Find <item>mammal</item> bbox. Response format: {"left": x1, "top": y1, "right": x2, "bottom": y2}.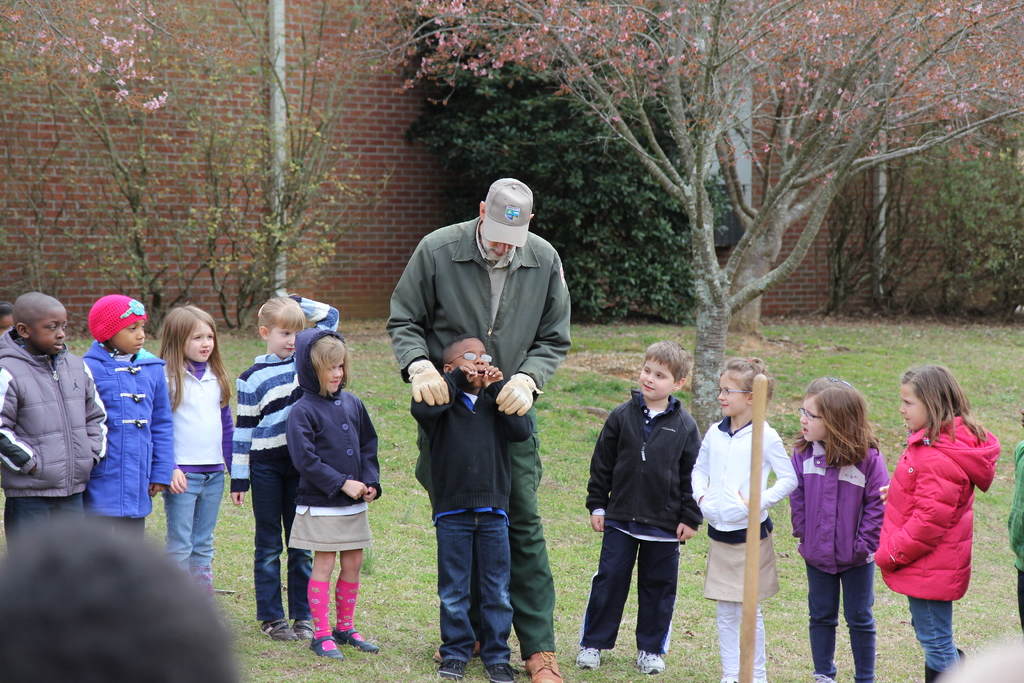
{"left": 785, "top": 375, "right": 890, "bottom": 682}.
